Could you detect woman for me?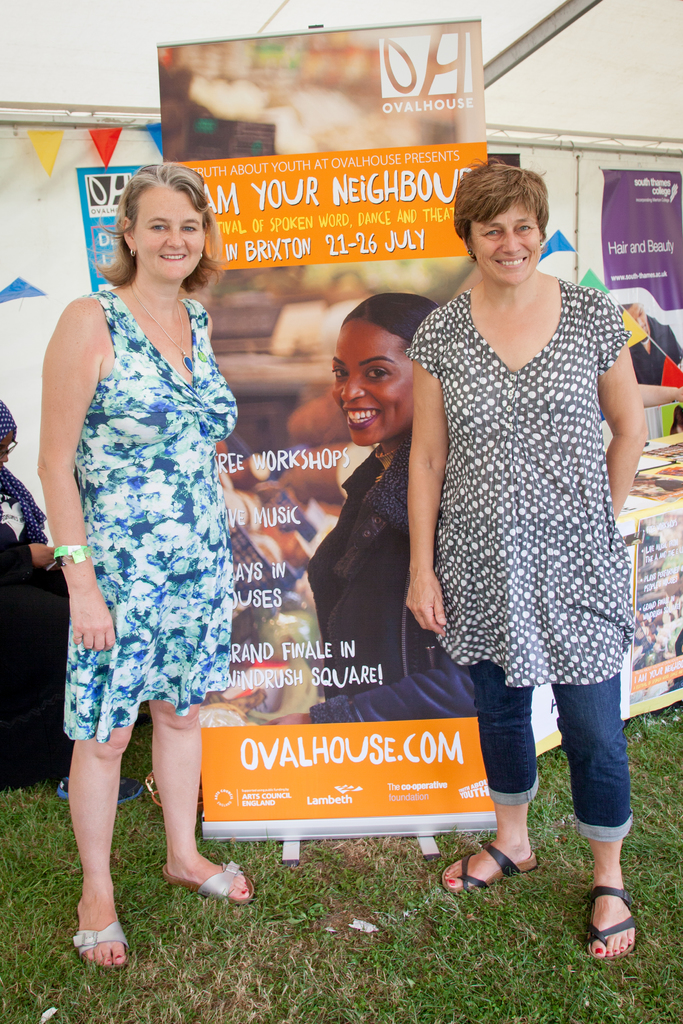
Detection result: <bbox>272, 290, 478, 722</bbox>.
